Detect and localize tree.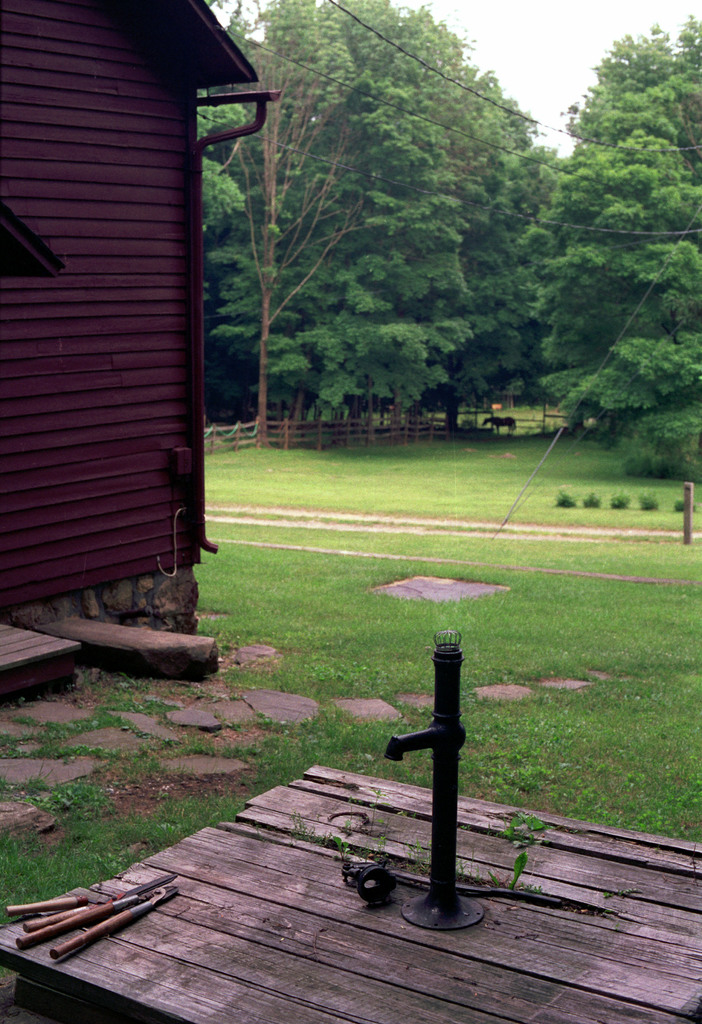
Localized at <bbox>197, 0, 470, 440</bbox>.
